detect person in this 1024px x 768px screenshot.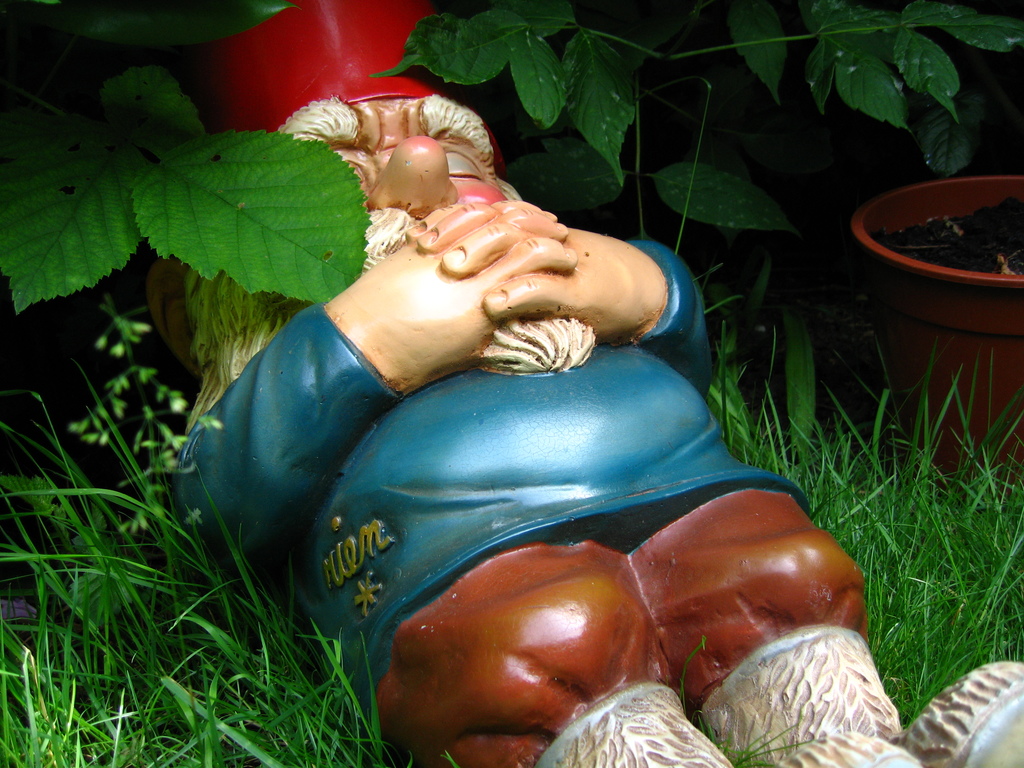
Detection: bbox(176, 48, 883, 767).
